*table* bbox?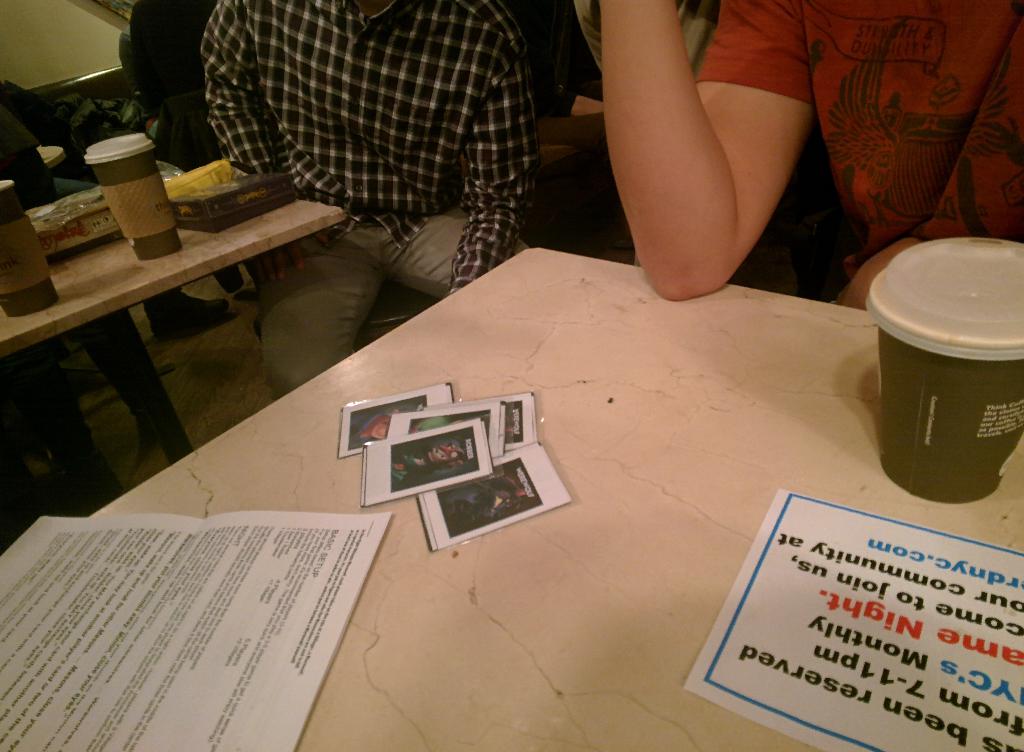
x1=0 y1=187 x2=354 y2=503
